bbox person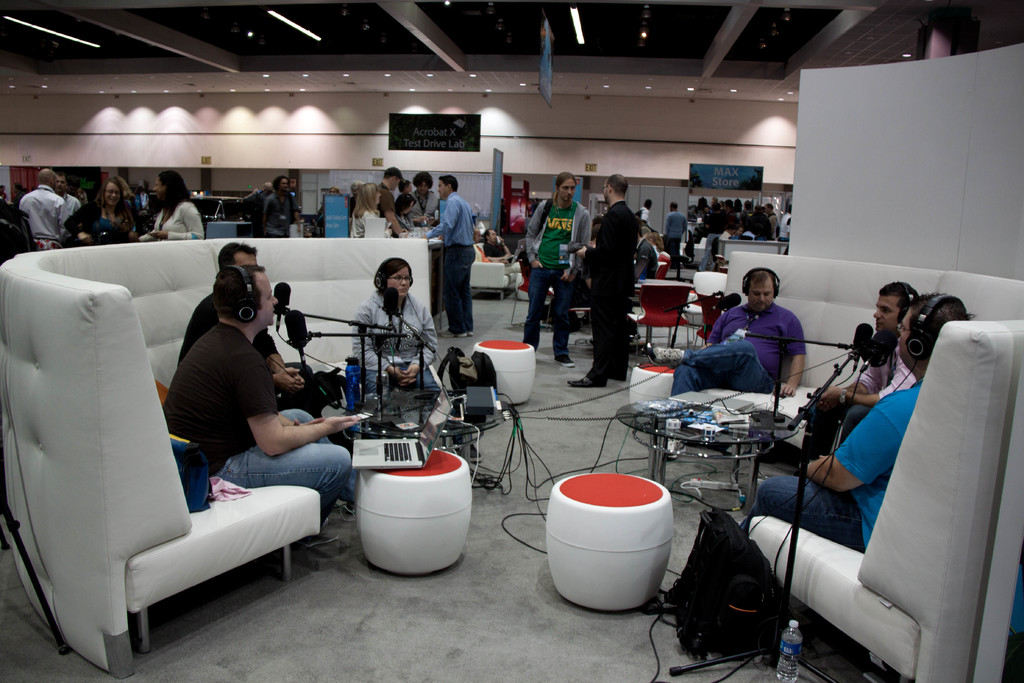
(left=21, top=164, right=69, bottom=249)
